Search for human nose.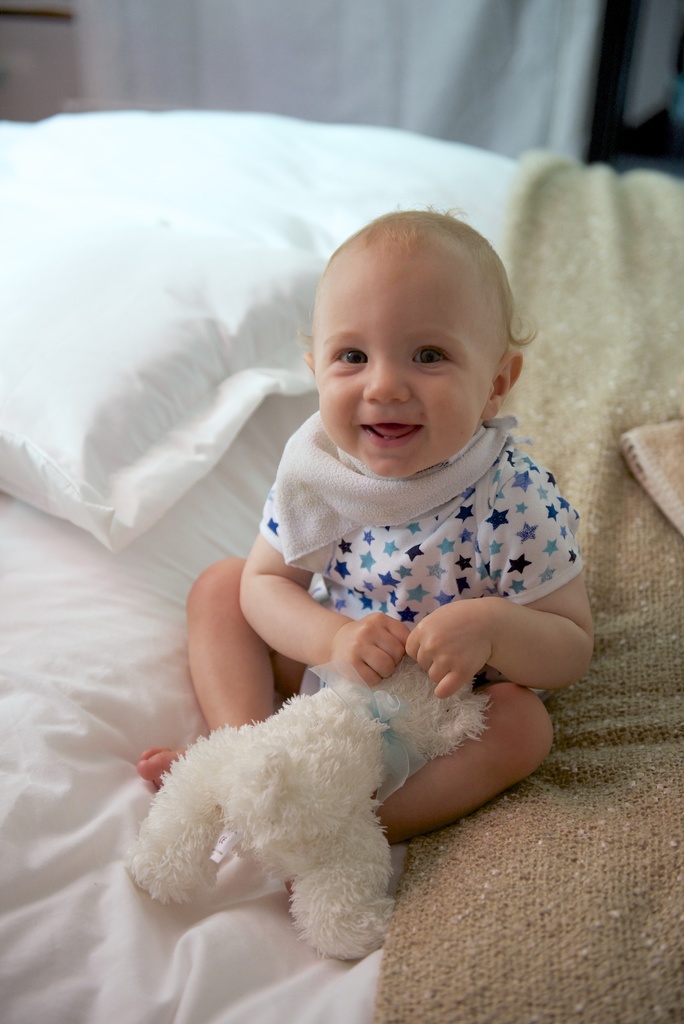
Found at pyautogui.locateOnScreen(362, 358, 406, 405).
